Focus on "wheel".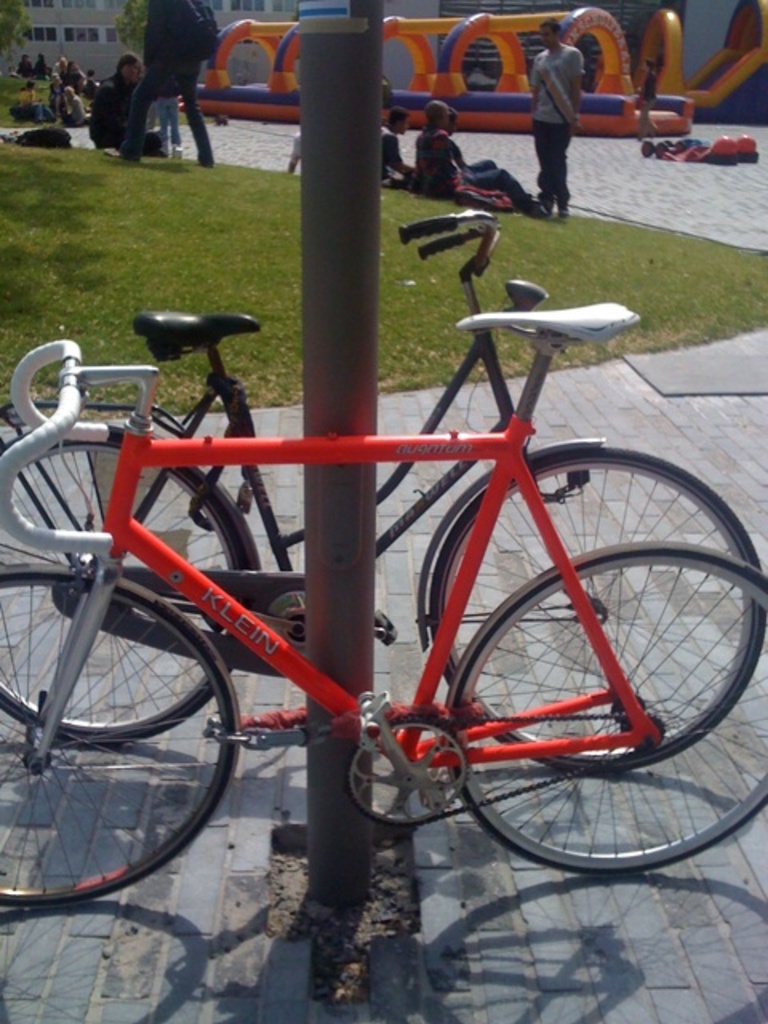
Focused at <bbox>275, 27, 302, 94</bbox>.
